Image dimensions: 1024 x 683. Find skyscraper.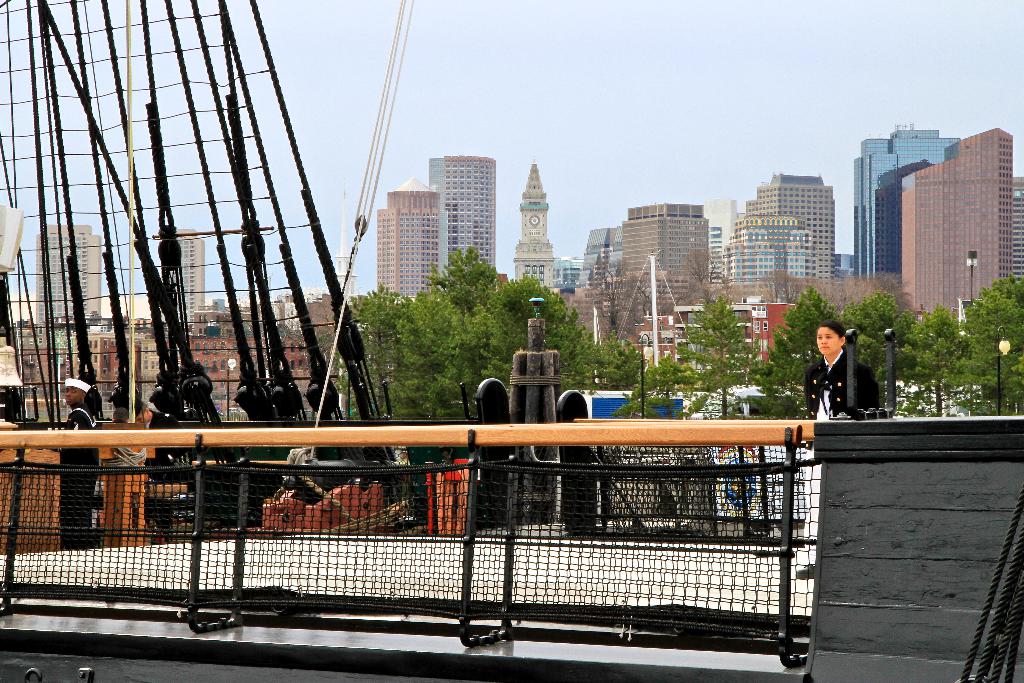
429, 153, 498, 278.
